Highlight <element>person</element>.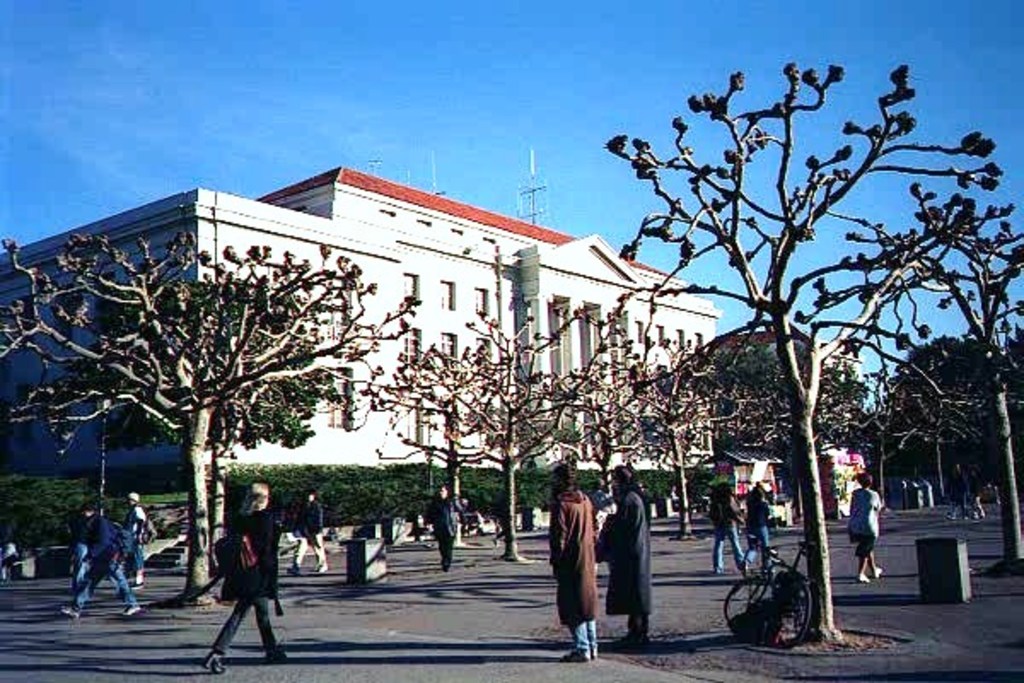
Highlighted region: (x1=203, y1=485, x2=278, y2=664).
